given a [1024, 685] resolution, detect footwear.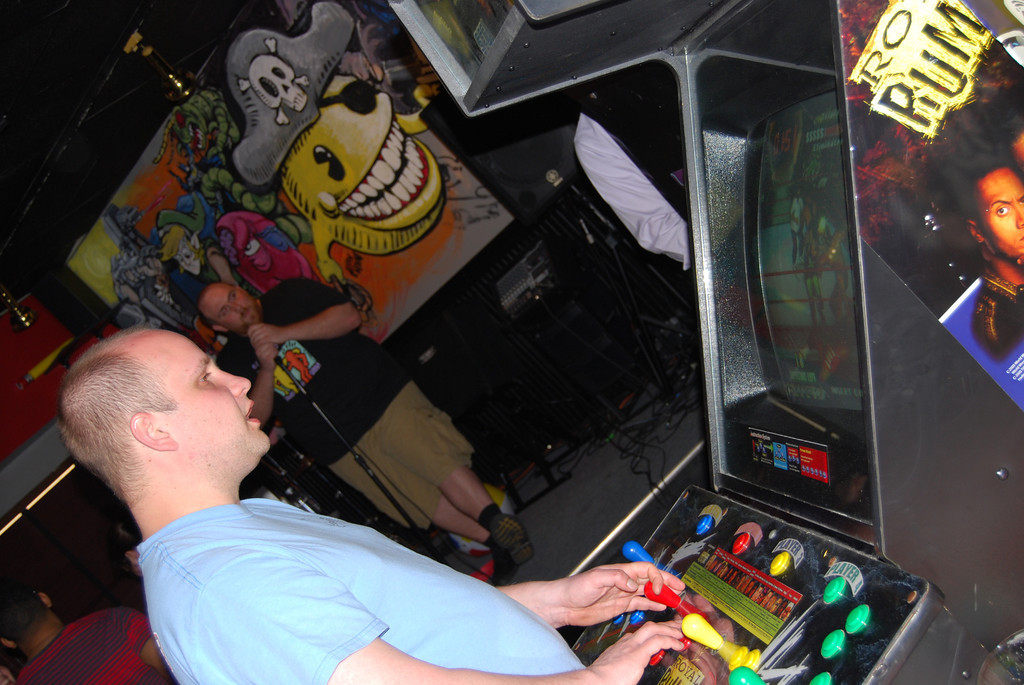
(x1=489, y1=545, x2=517, y2=589).
